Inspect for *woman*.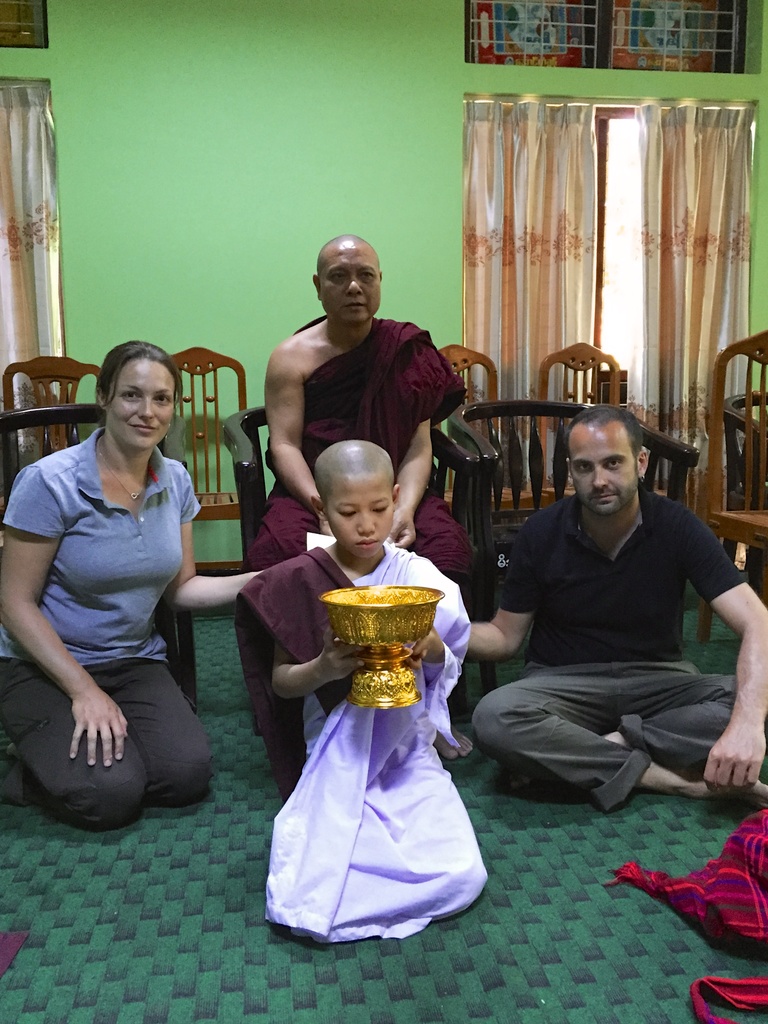
Inspection: region(17, 321, 222, 875).
